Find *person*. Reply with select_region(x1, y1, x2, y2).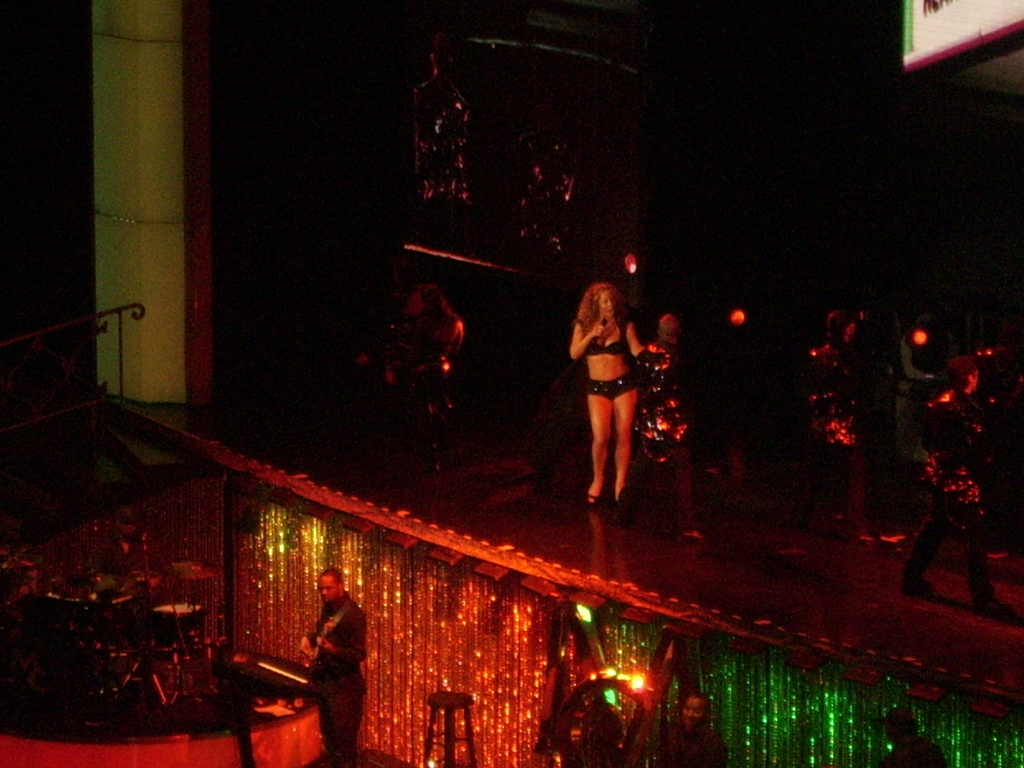
select_region(879, 708, 937, 767).
